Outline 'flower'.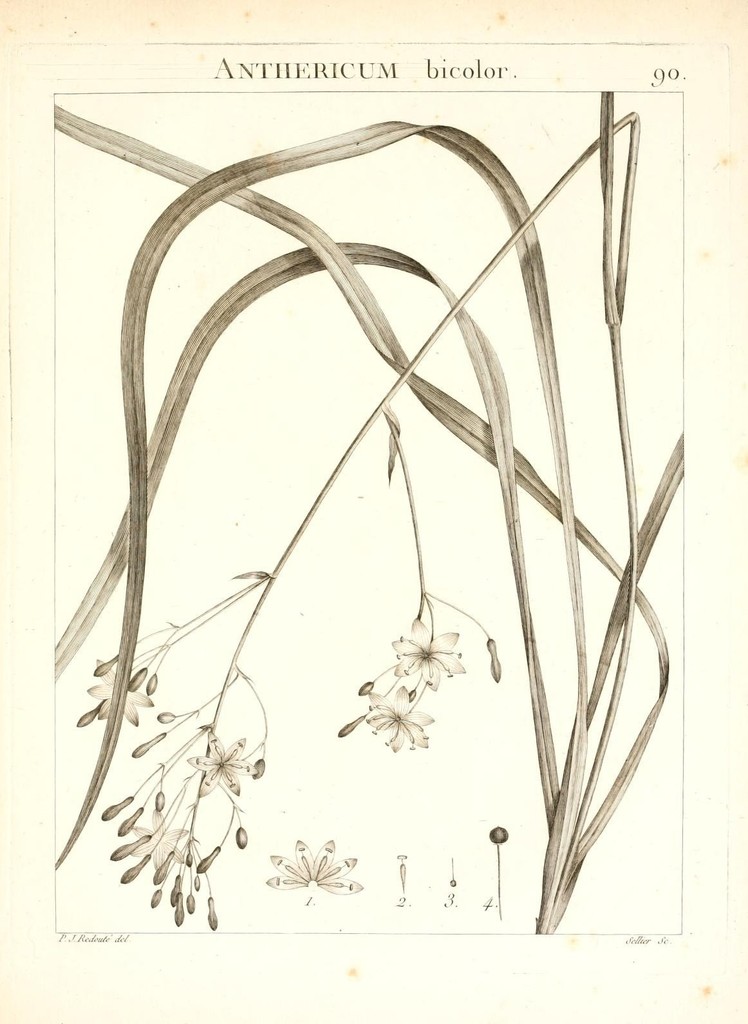
Outline: x1=278, y1=843, x2=355, y2=913.
